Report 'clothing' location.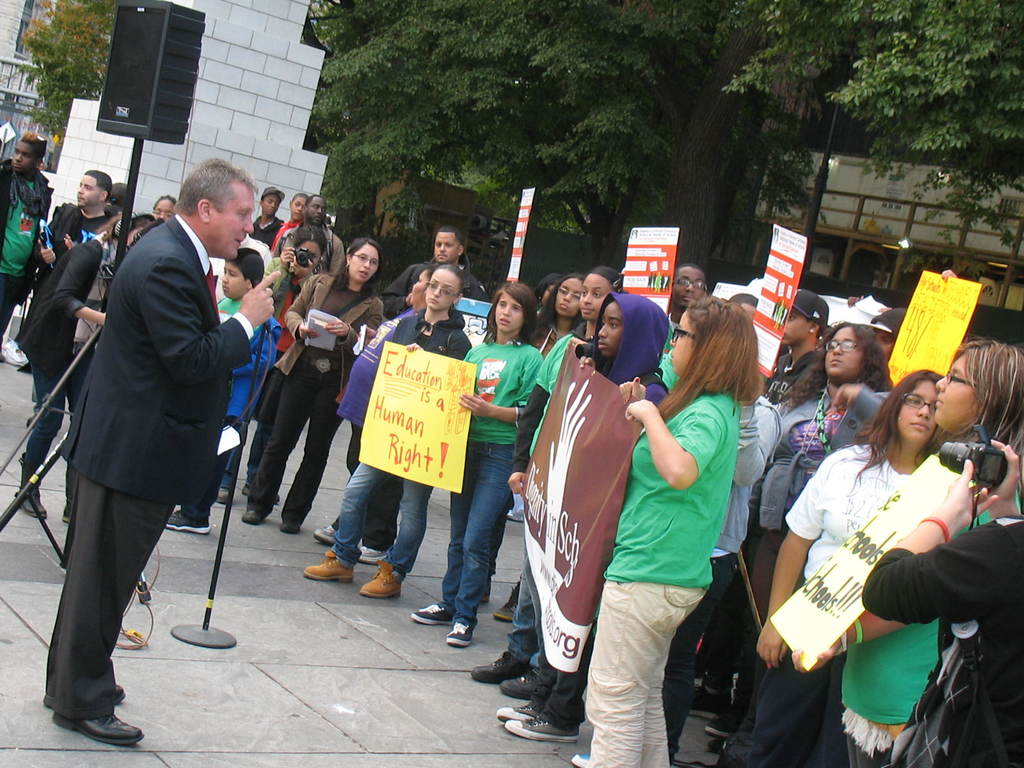
Report: l=579, t=584, r=703, b=767.
